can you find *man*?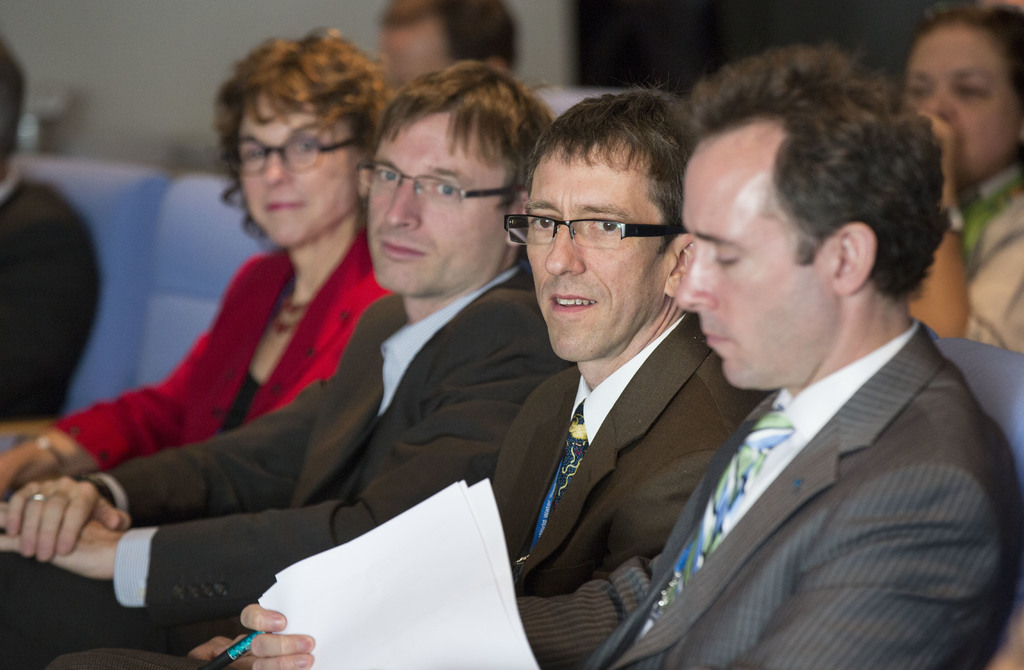
Yes, bounding box: locate(169, 29, 1023, 669).
